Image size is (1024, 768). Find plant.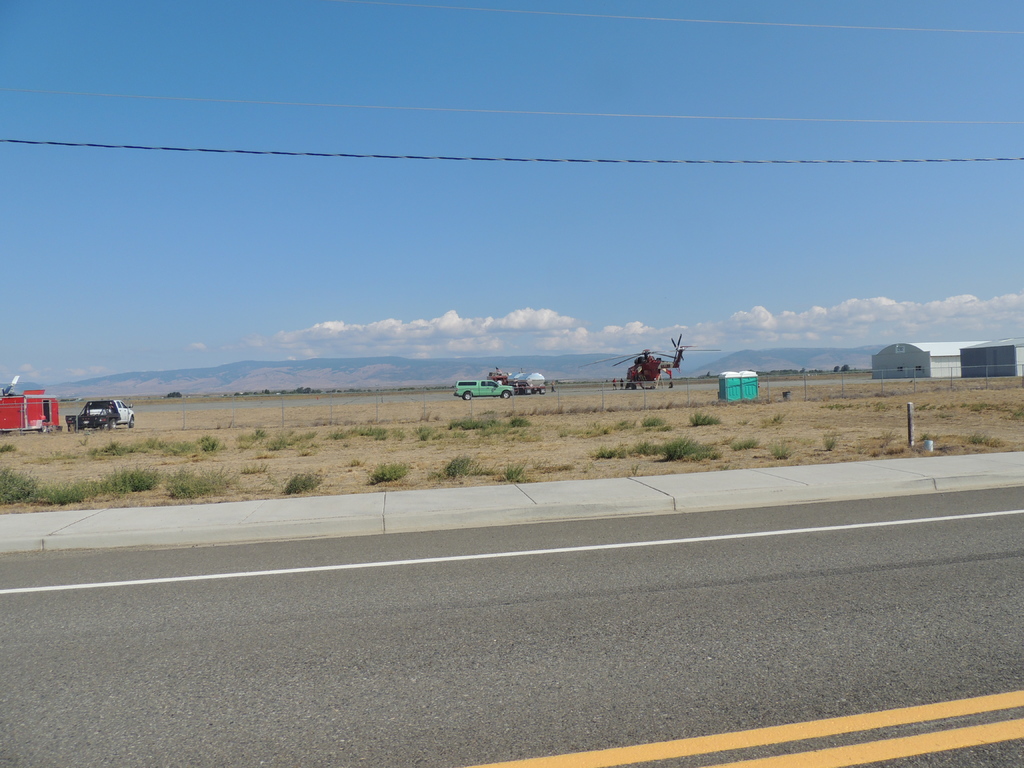
368, 454, 412, 485.
